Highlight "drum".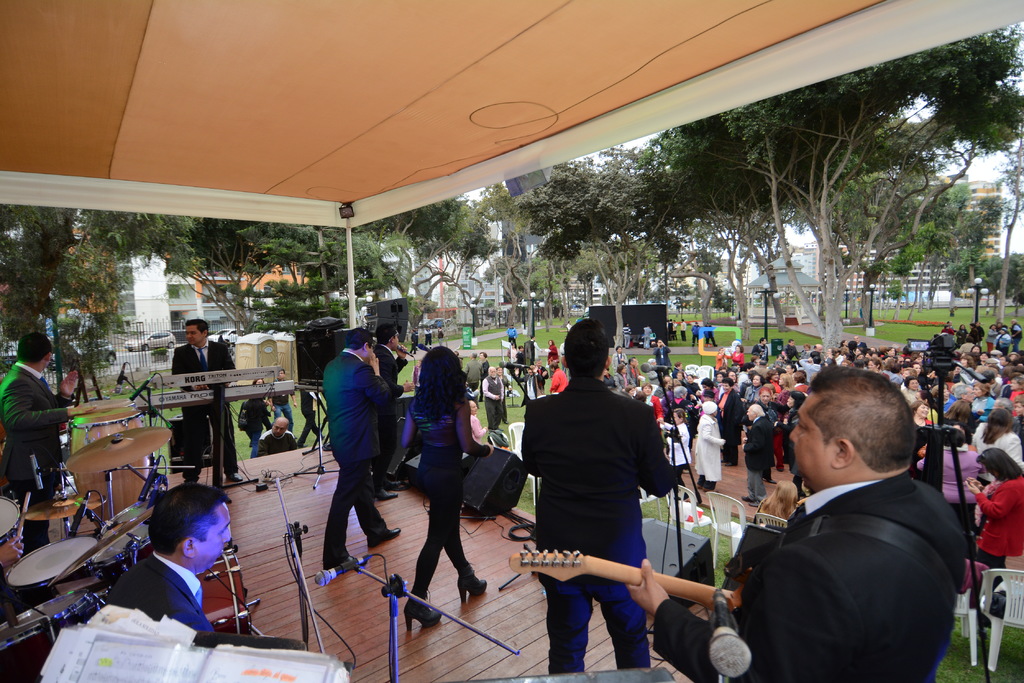
Highlighted region: <box>71,396,137,415</box>.
